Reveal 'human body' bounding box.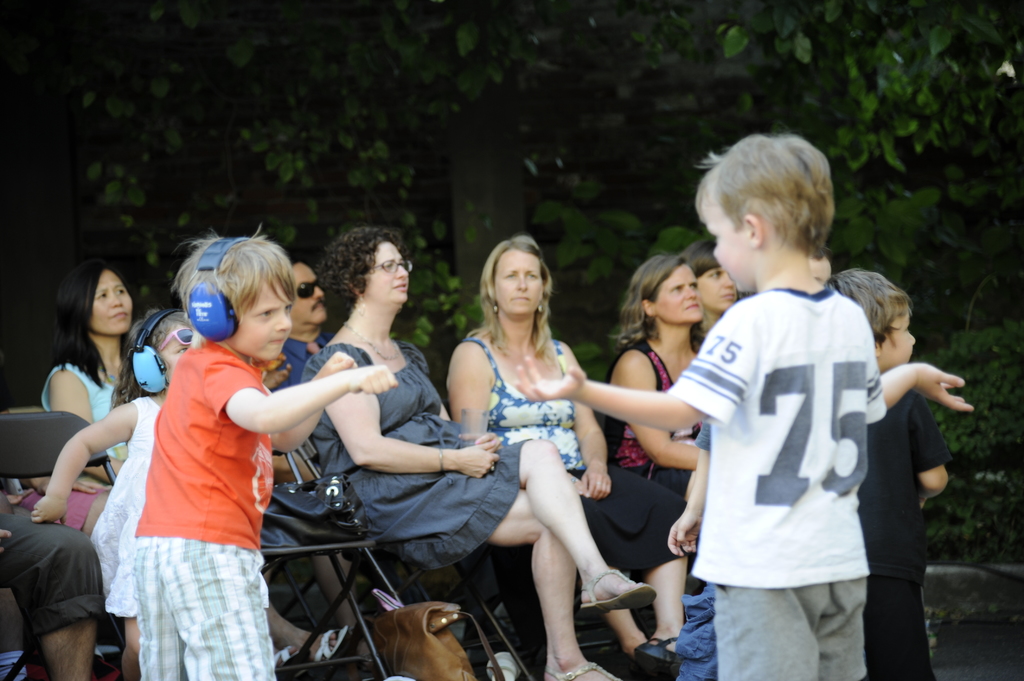
Revealed: locate(42, 261, 141, 479).
